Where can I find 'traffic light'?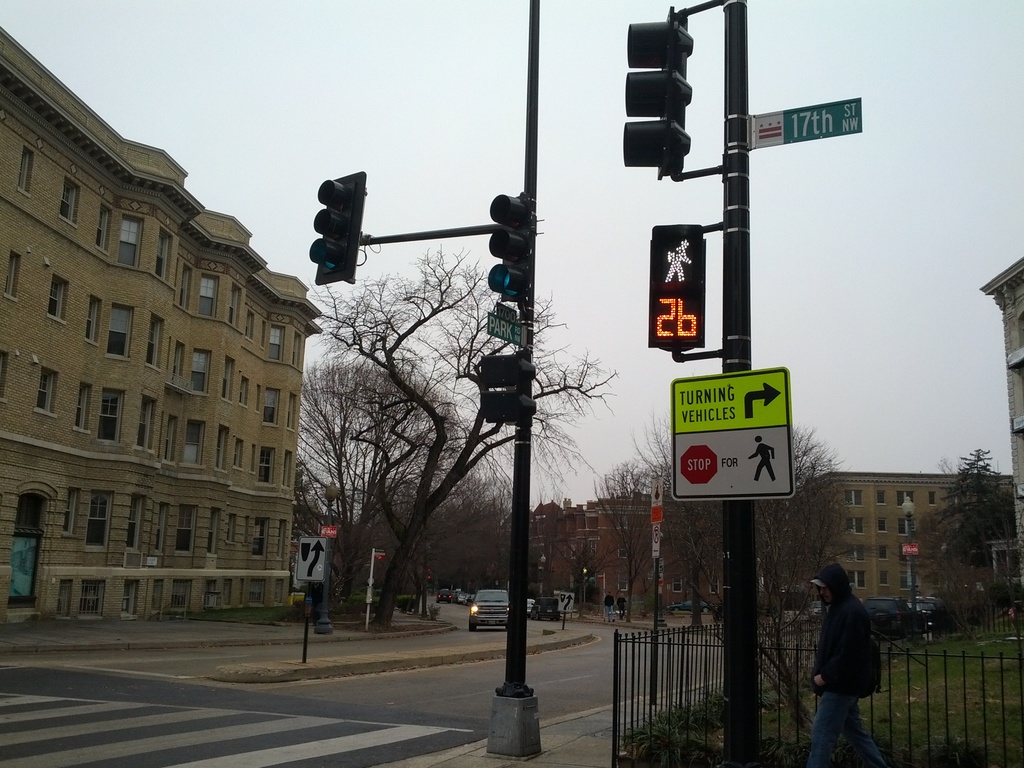
You can find it at [x1=650, y1=227, x2=704, y2=349].
